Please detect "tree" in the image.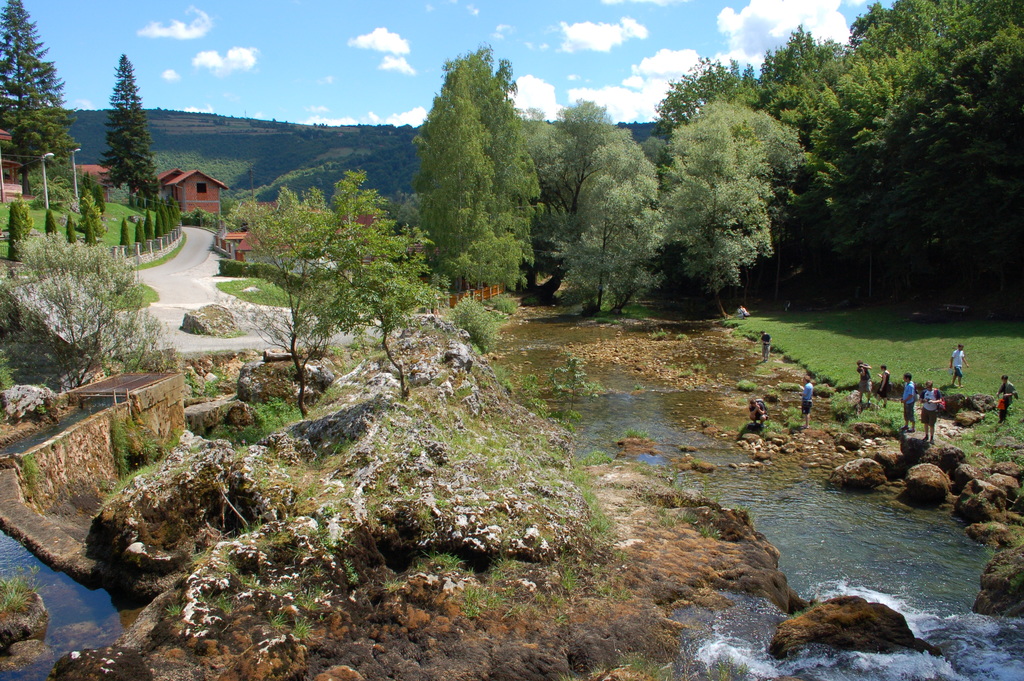
0 224 155 408.
